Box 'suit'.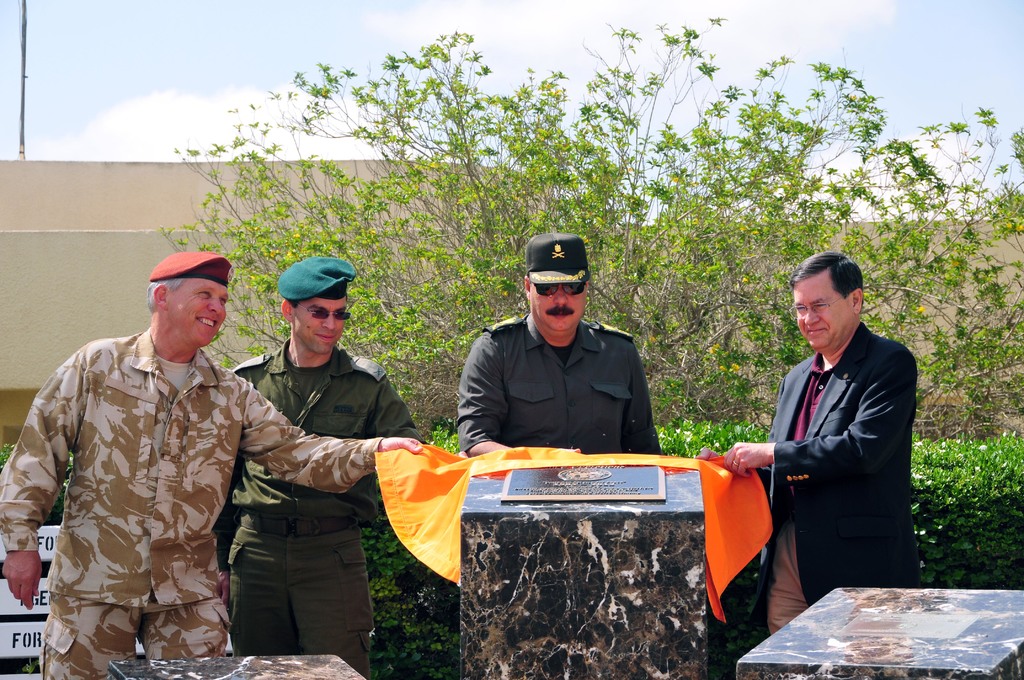
bbox=(776, 318, 916, 599).
